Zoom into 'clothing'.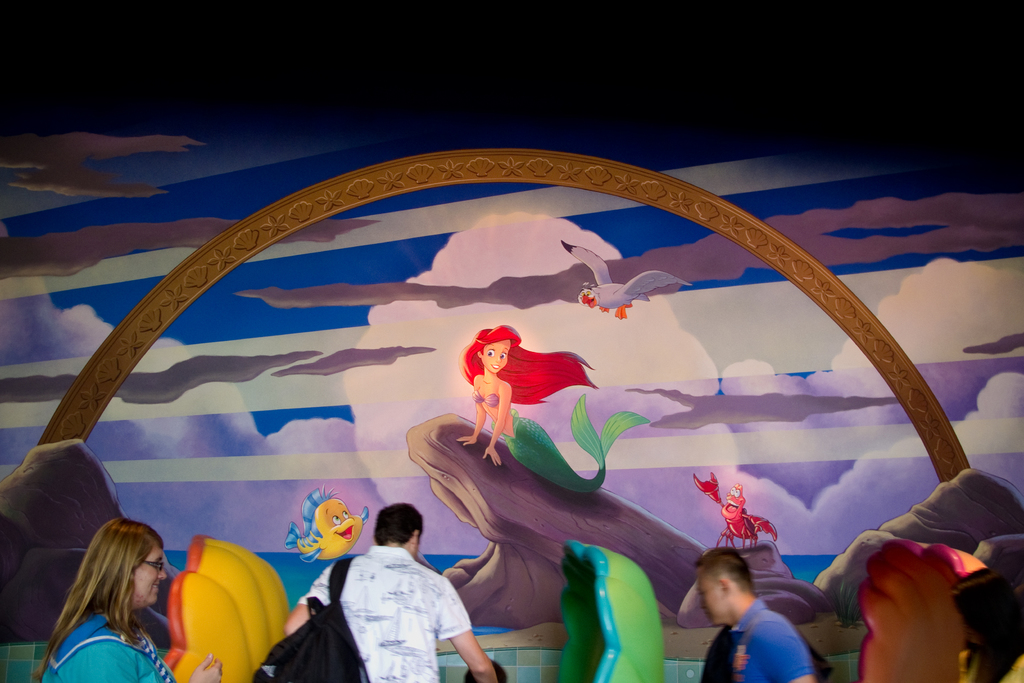
Zoom target: 698, 600, 814, 682.
